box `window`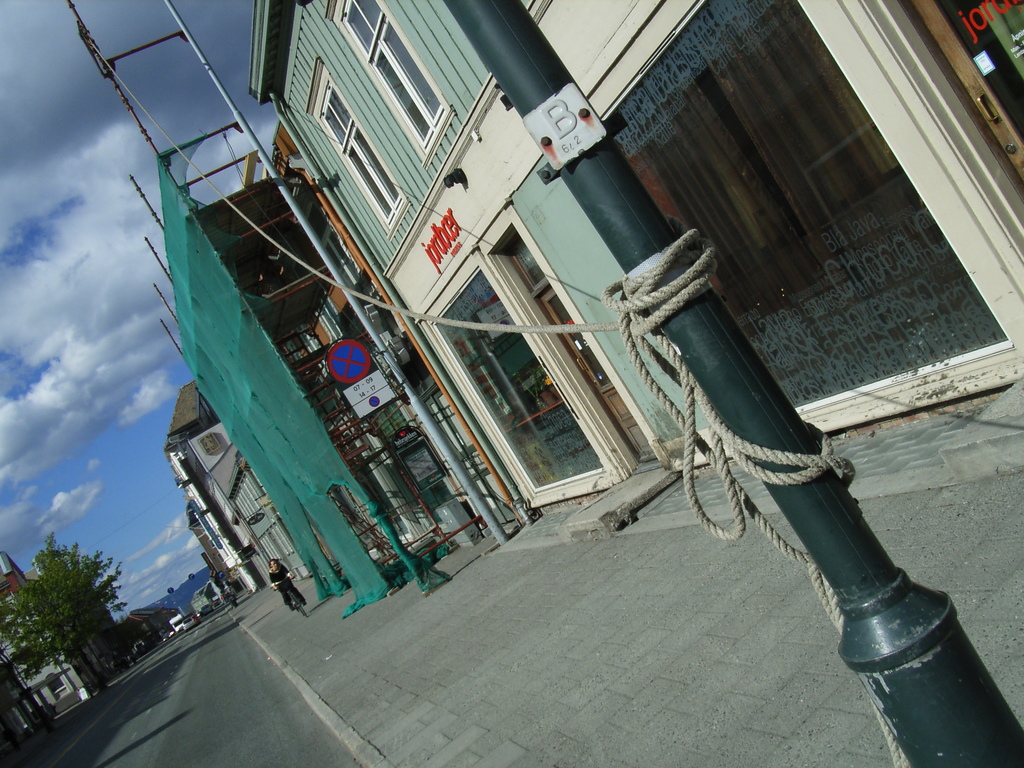
select_region(305, 56, 410, 242)
